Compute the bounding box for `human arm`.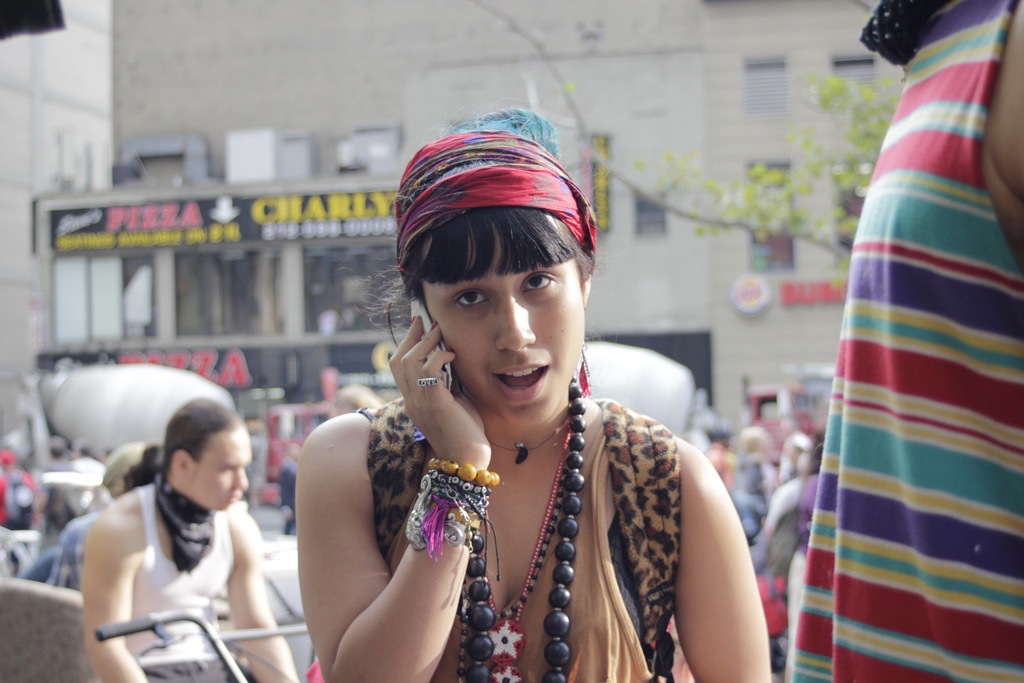
83 500 152 682.
